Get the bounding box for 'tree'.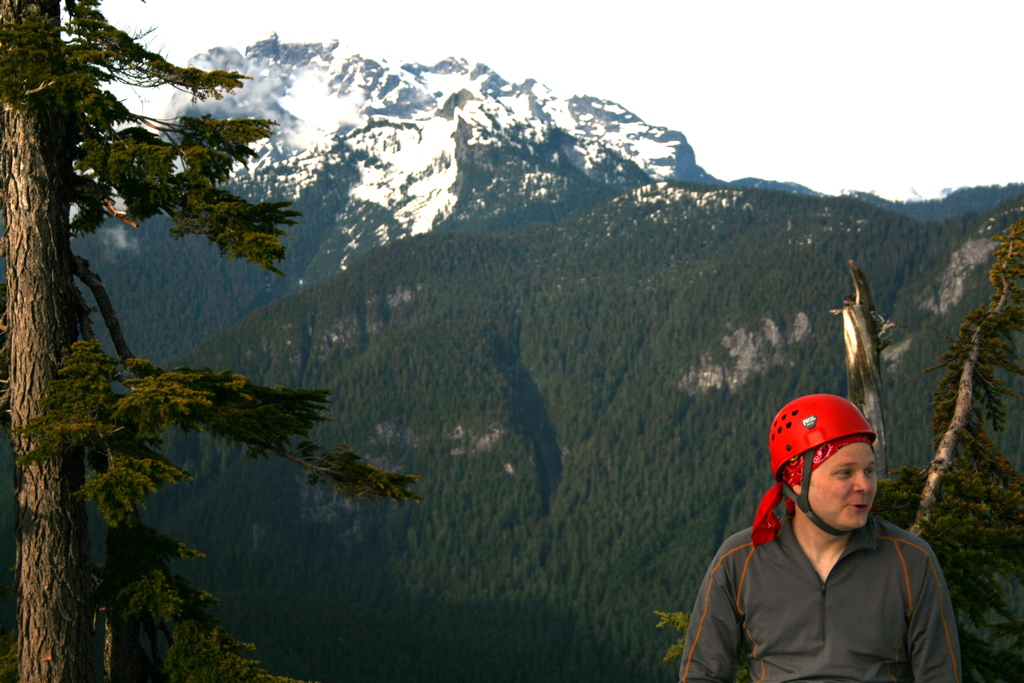
[636,210,1021,682].
